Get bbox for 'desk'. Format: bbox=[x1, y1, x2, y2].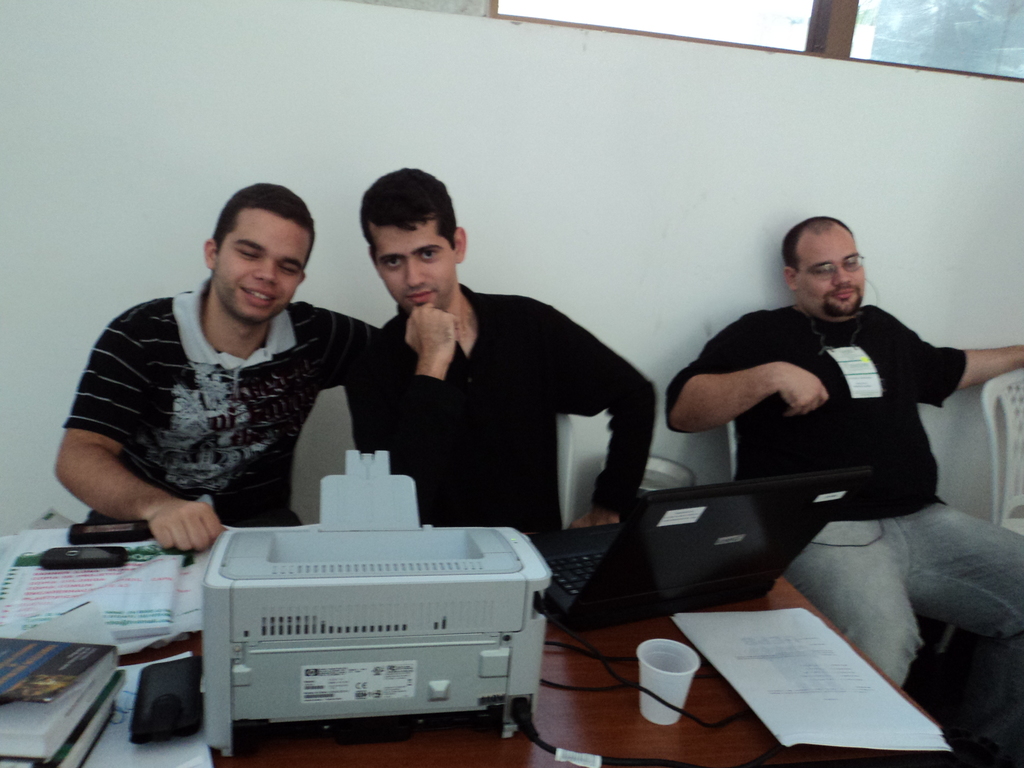
bbox=[0, 516, 944, 767].
